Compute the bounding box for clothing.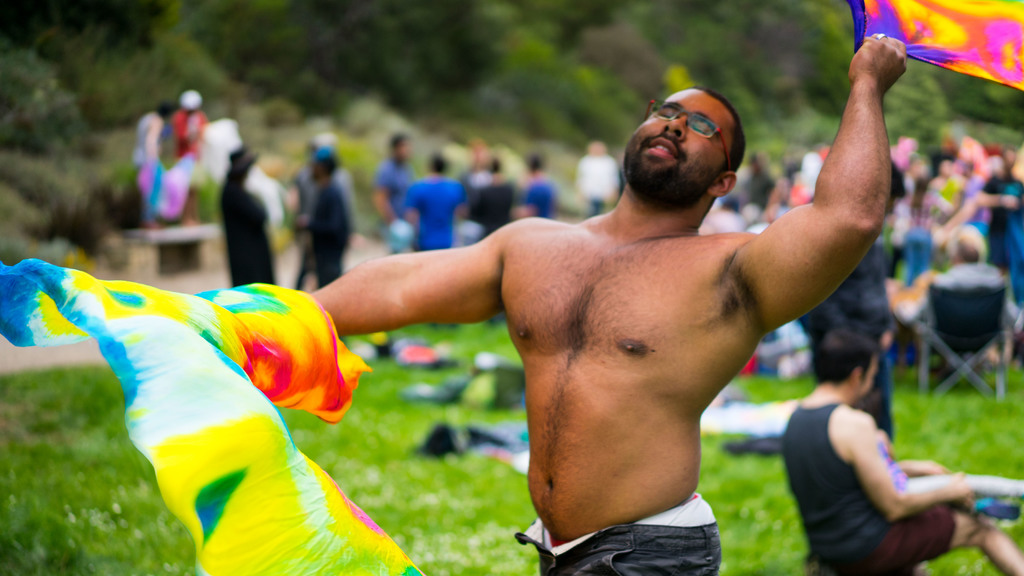
20 245 423 536.
